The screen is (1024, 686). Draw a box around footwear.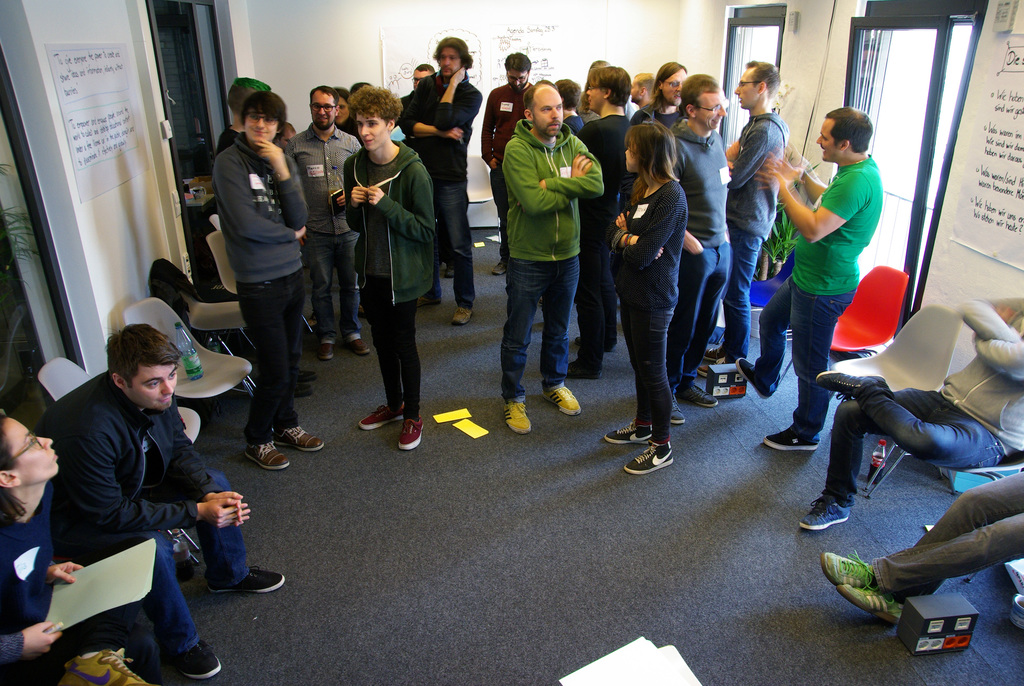
x1=763, y1=423, x2=819, y2=453.
